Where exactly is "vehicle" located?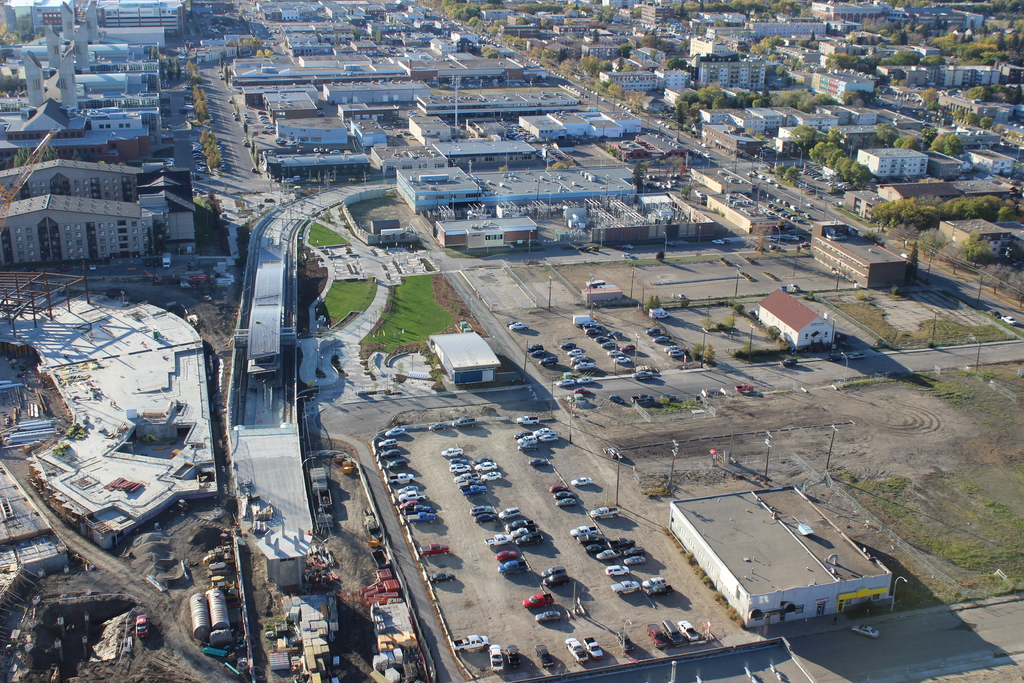
Its bounding box is x1=595, y1=549, x2=622, y2=559.
